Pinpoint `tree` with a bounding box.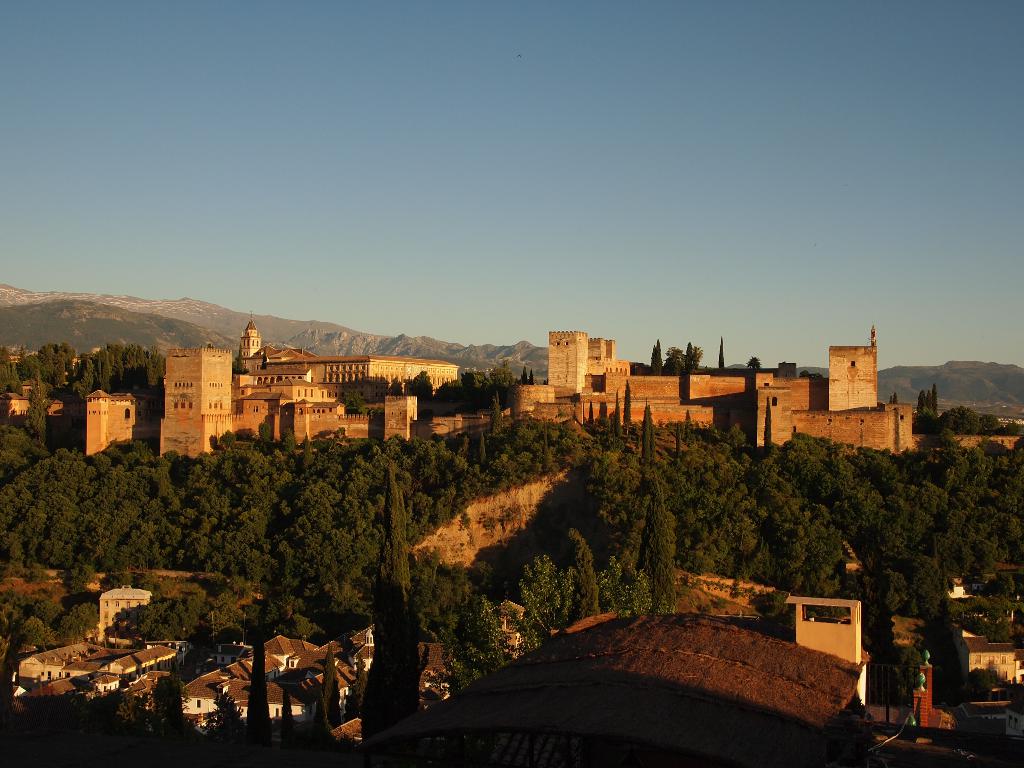
bbox=[360, 461, 426, 746].
